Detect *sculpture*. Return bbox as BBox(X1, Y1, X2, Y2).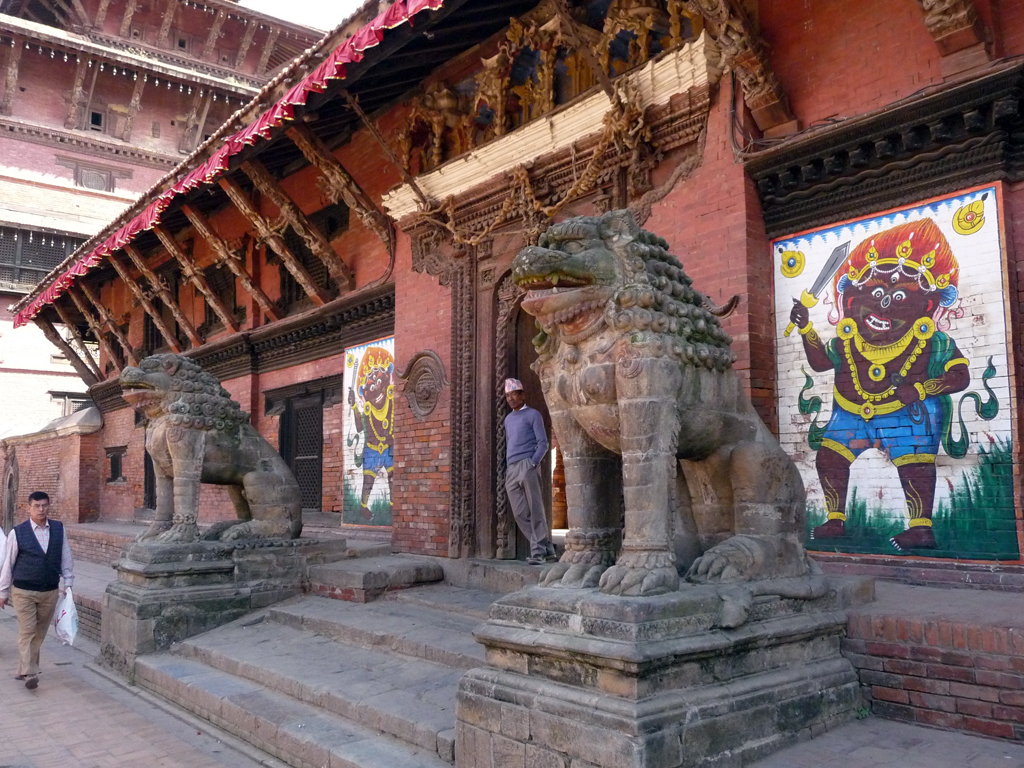
BBox(87, 343, 315, 670).
